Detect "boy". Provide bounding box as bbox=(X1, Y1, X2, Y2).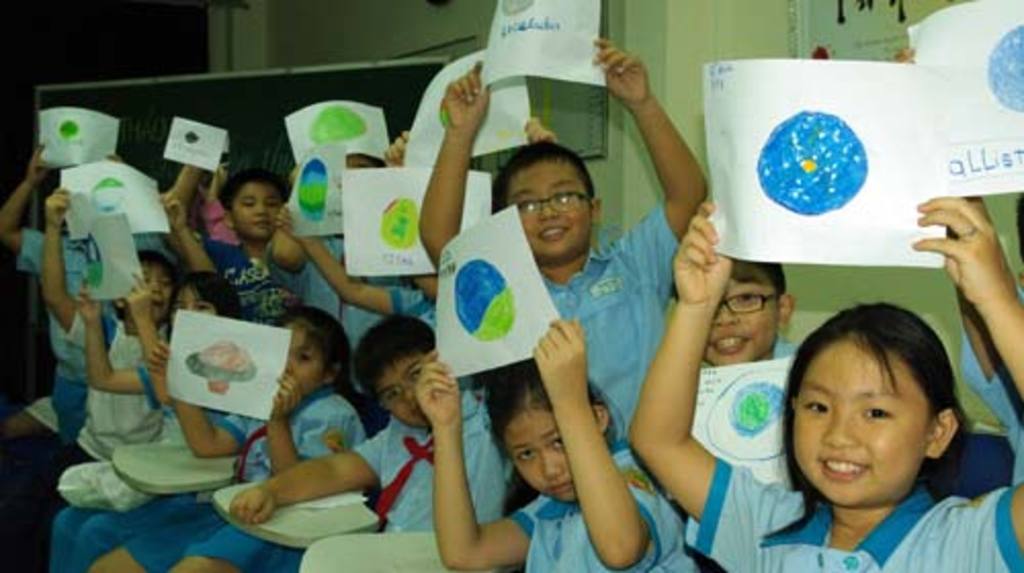
bbox=(166, 174, 326, 317).
